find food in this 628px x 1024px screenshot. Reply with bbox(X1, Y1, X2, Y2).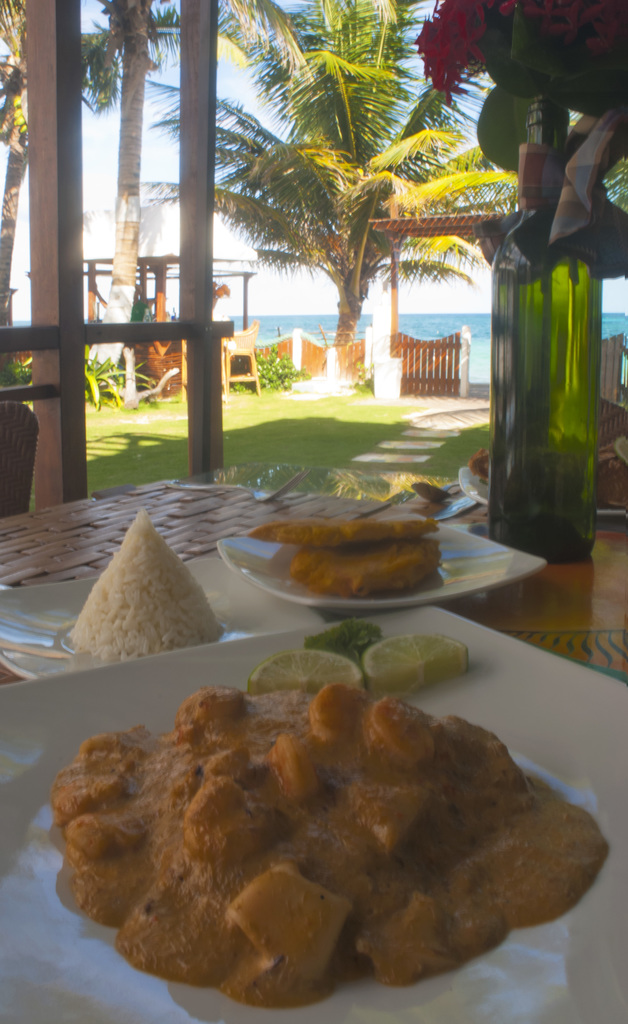
bbox(64, 505, 225, 666).
